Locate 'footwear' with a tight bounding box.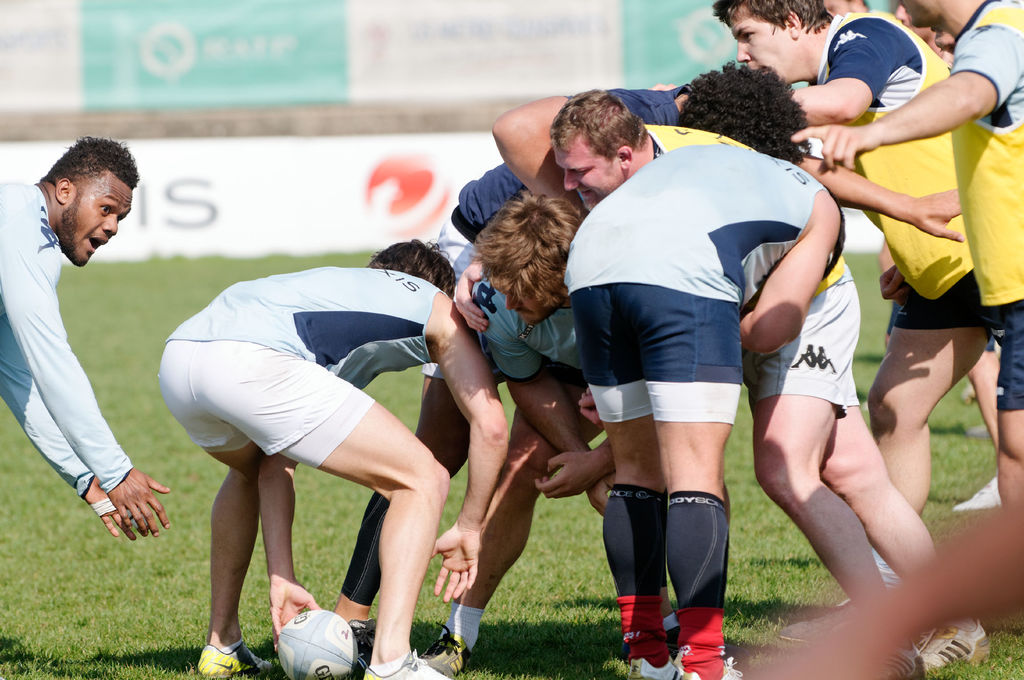
632:649:672:679.
